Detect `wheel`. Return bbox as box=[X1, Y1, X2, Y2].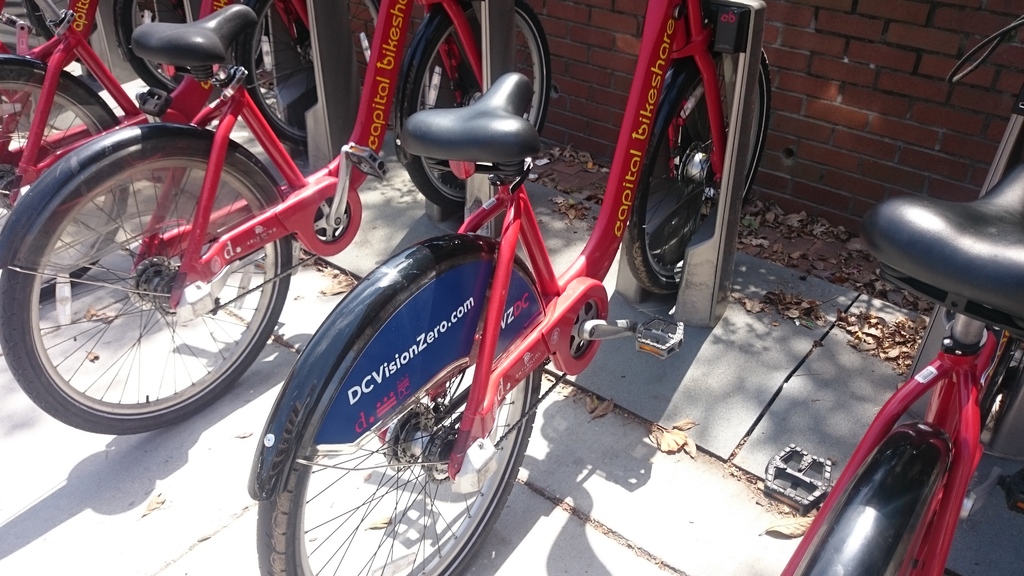
box=[114, 0, 275, 93].
